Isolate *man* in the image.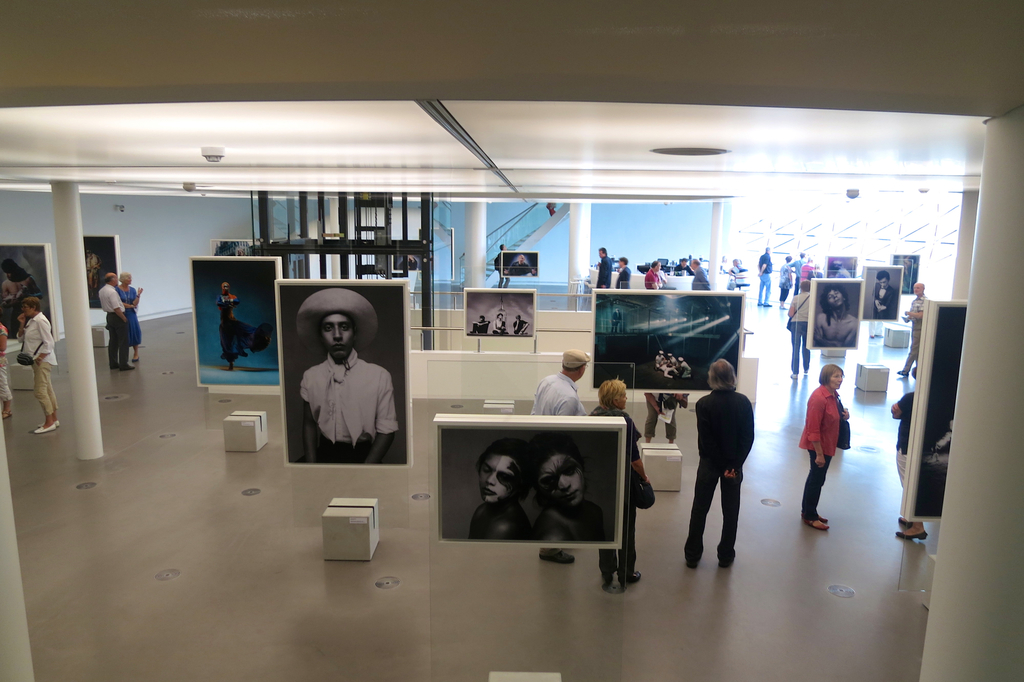
Isolated region: pyautogui.locateOnScreen(96, 273, 134, 373).
